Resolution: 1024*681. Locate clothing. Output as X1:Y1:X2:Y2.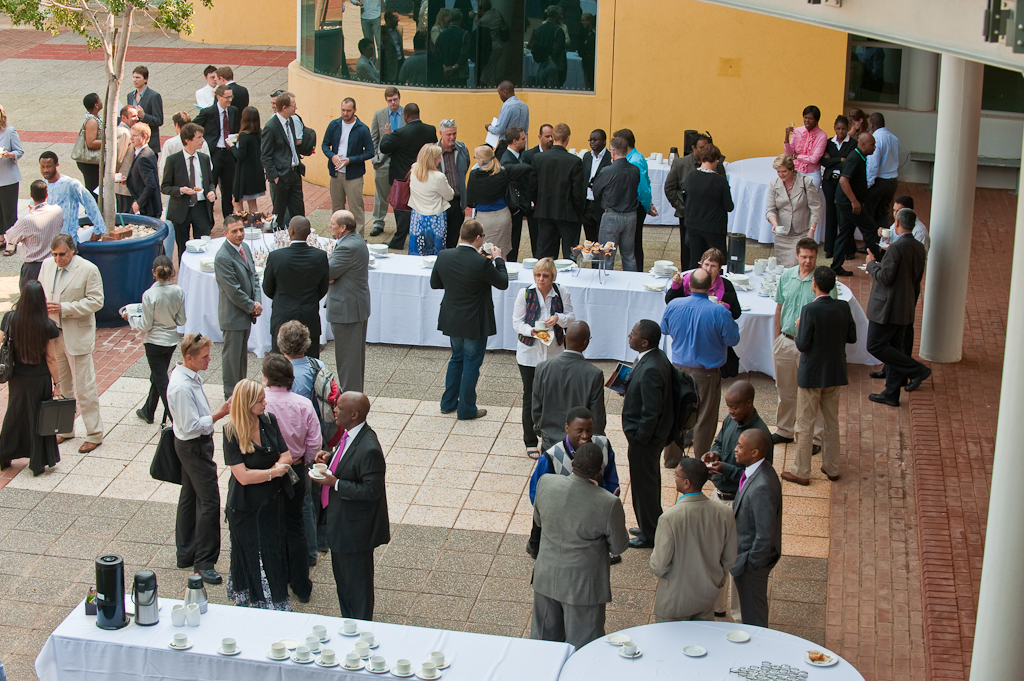
378:28:402:72.
